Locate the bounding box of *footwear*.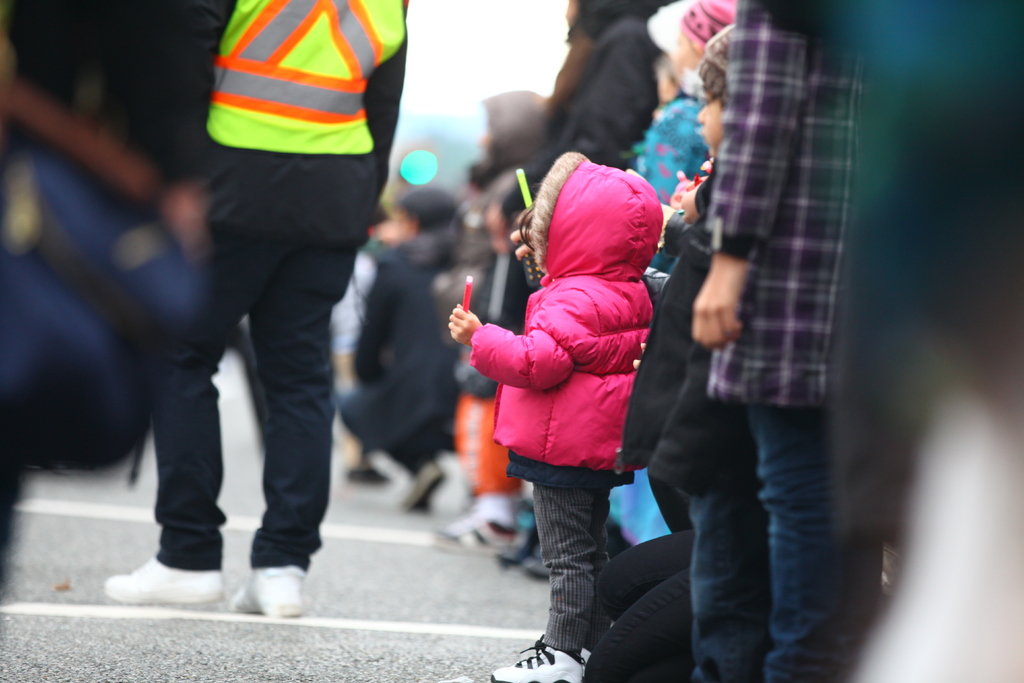
Bounding box: x1=426, y1=504, x2=520, y2=555.
